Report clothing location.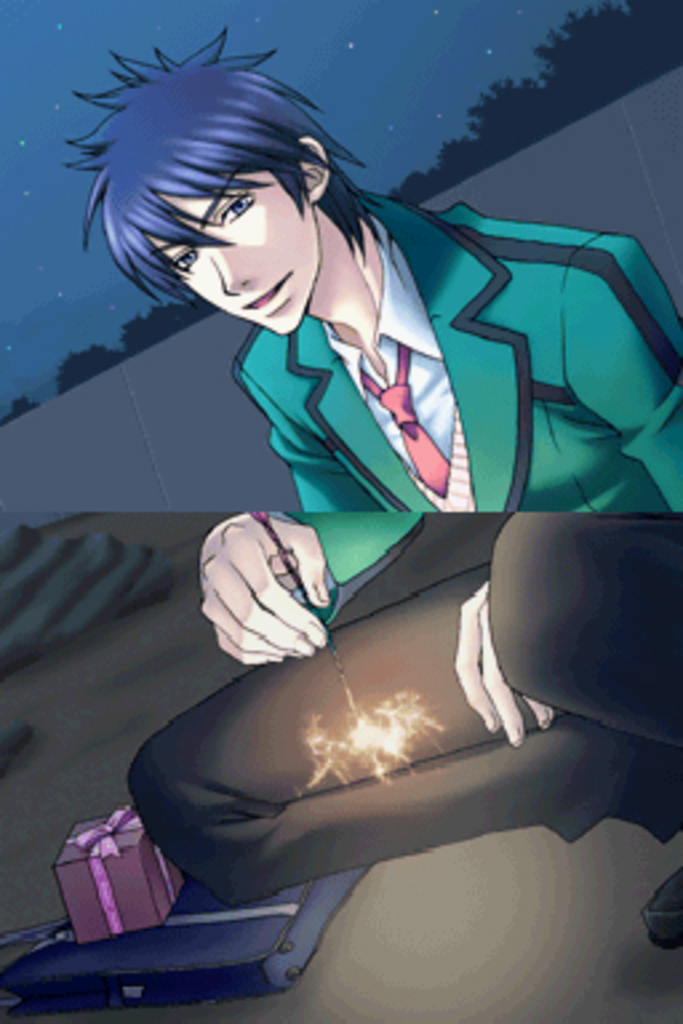
Report: 107 176 680 947.
